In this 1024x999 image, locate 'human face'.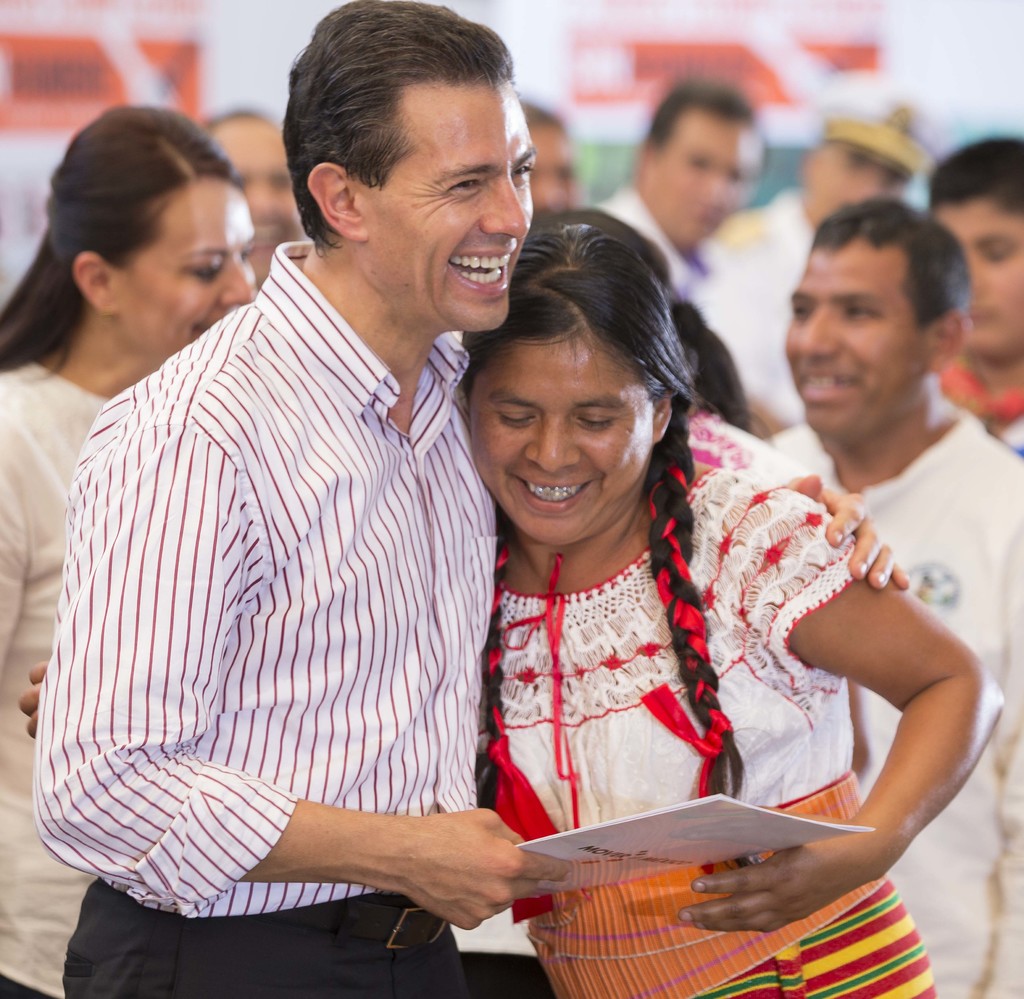
Bounding box: <bbox>787, 238, 924, 429</bbox>.
